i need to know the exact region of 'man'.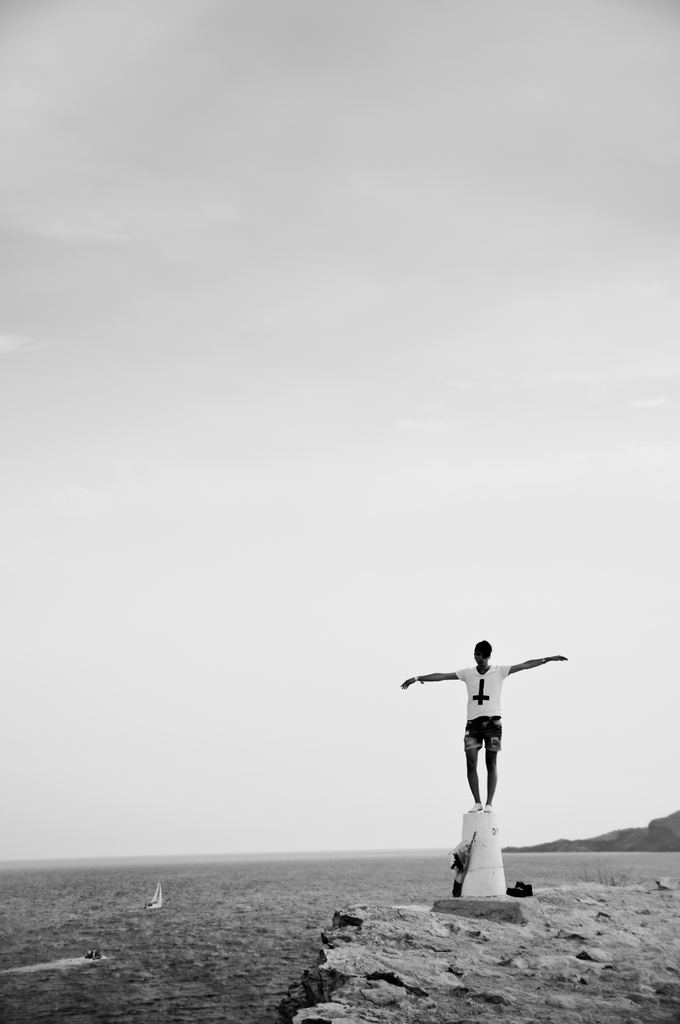
Region: [left=389, top=630, right=566, bottom=809].
